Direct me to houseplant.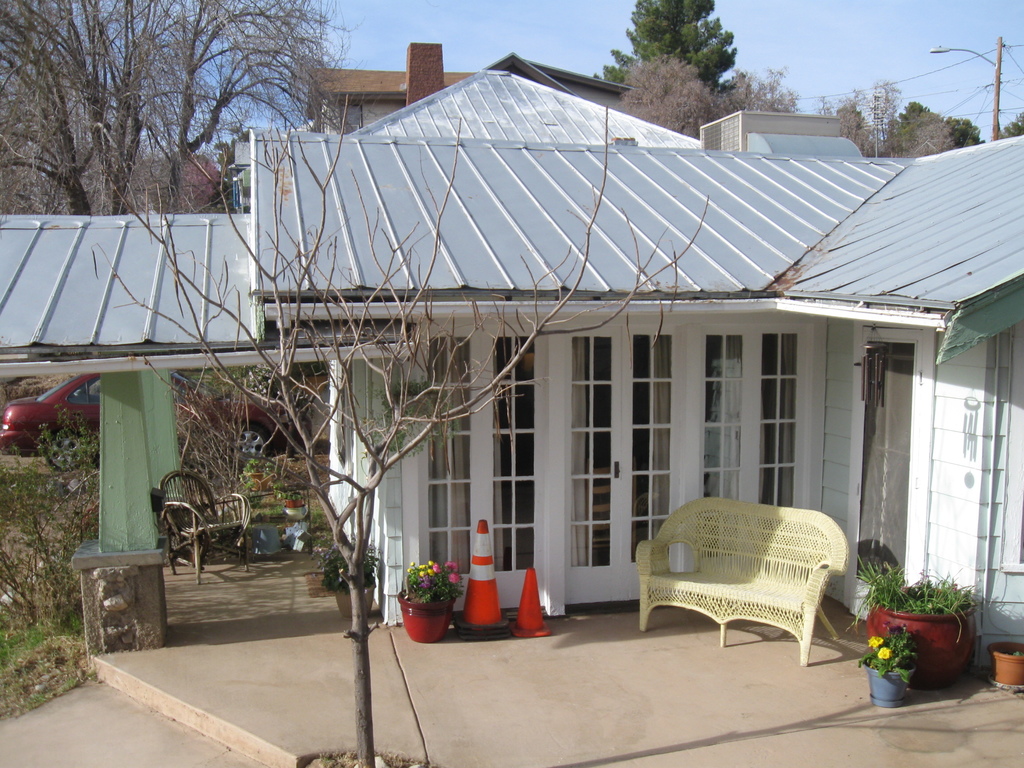
Direction: 394, 557, 463, 630.
